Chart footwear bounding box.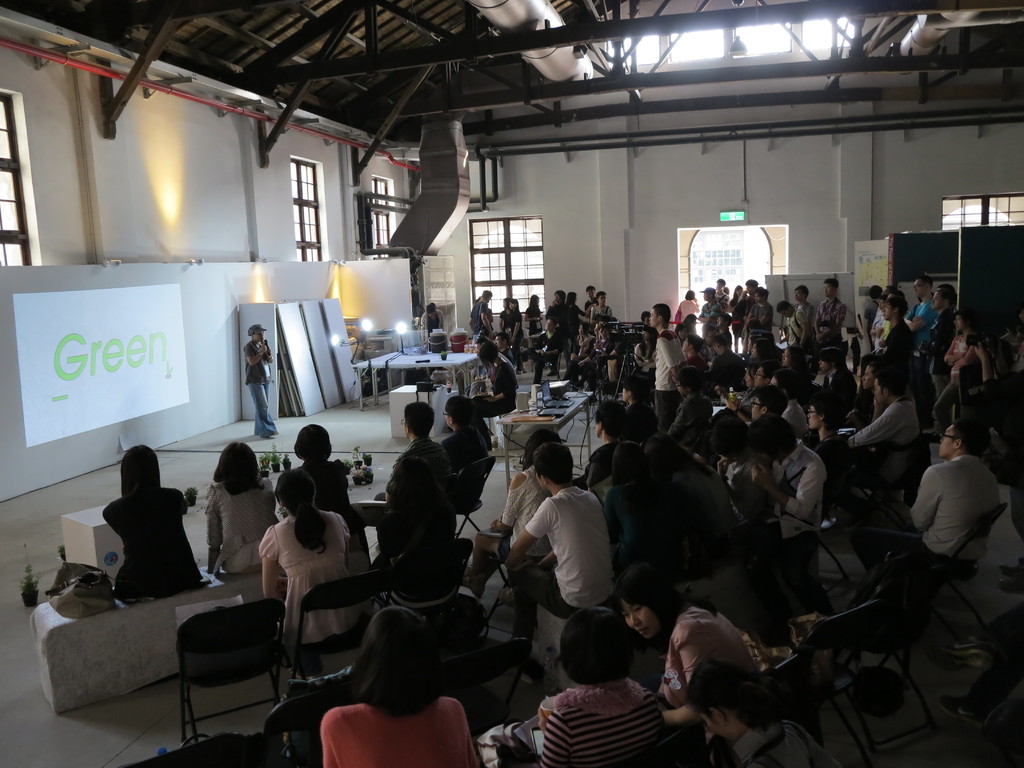
Charted: <bbox>272, 433, 278, 436</bbox>.
